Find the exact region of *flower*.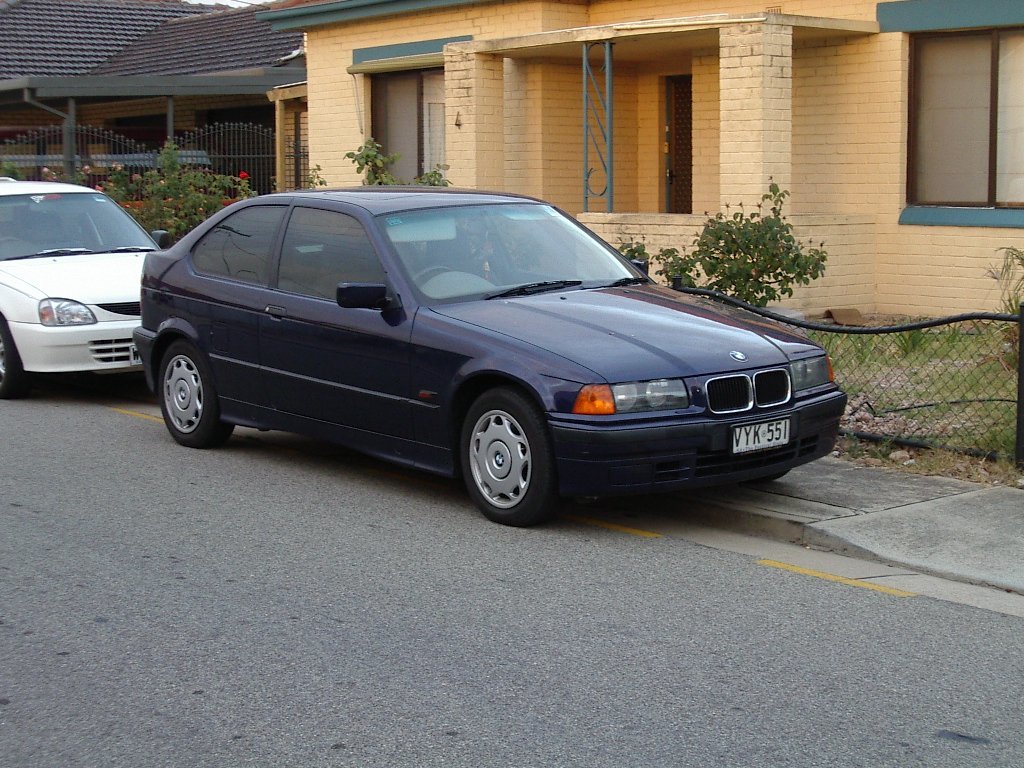
Exact region: (79,164,96,175).
